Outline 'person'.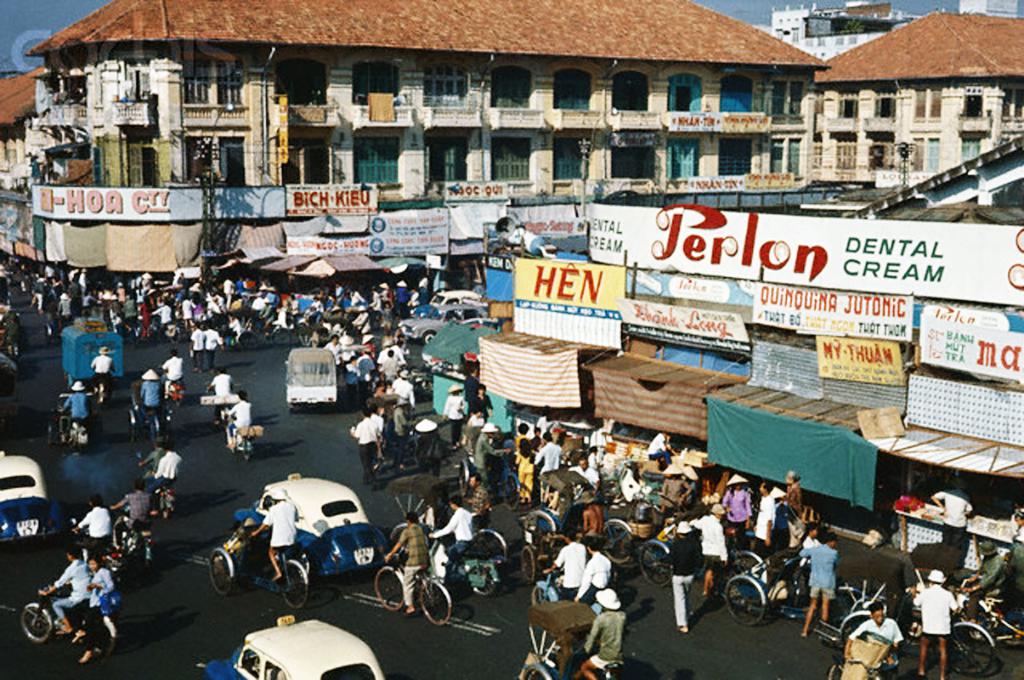
Outline: l=653, t=518, r=704, b=631.
